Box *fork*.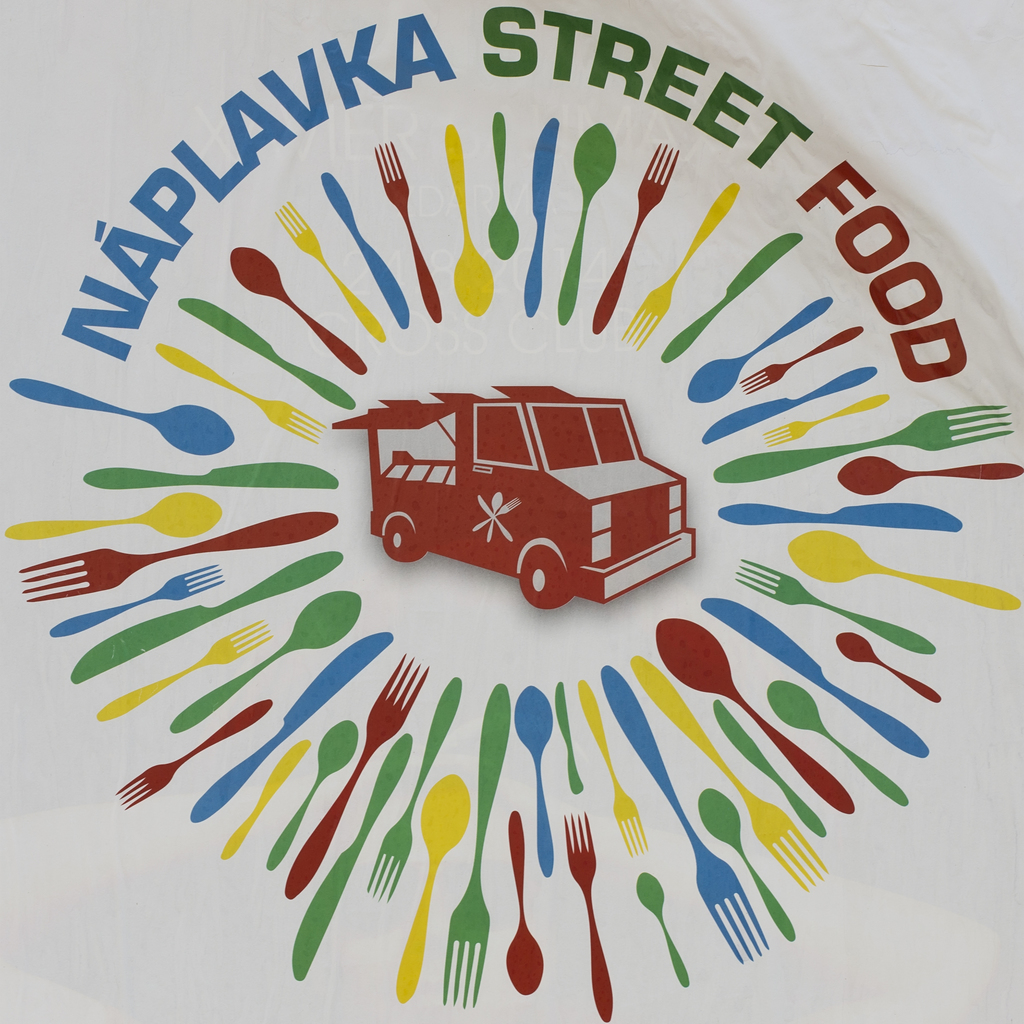
Rect(711, 401, 1017, 485).
